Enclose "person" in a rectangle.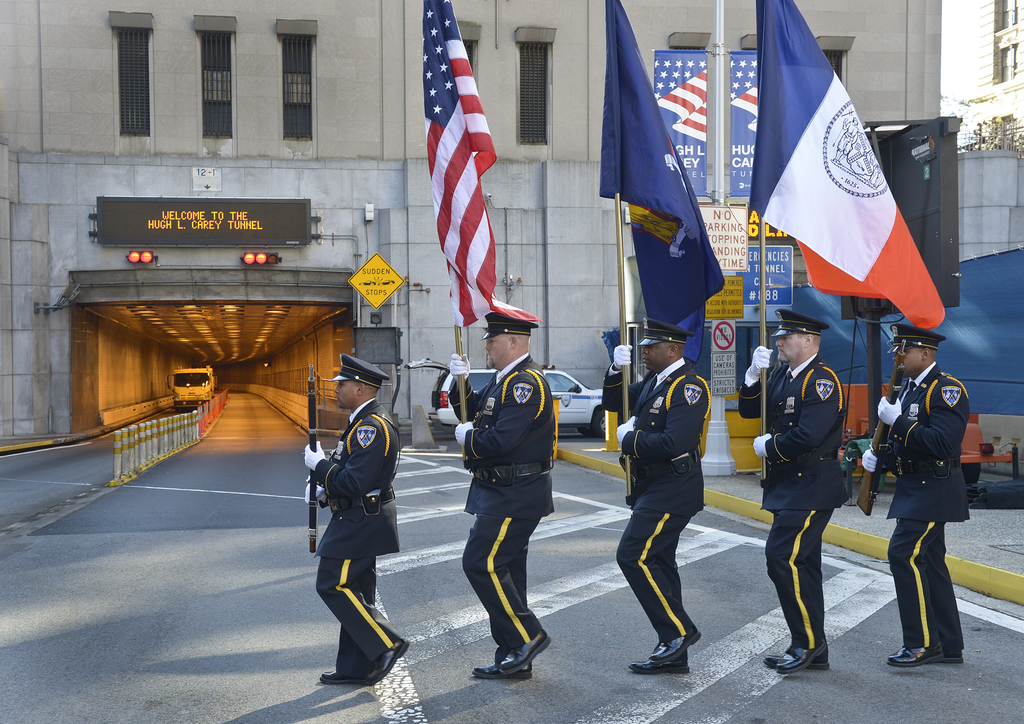
449/308/559/678.
